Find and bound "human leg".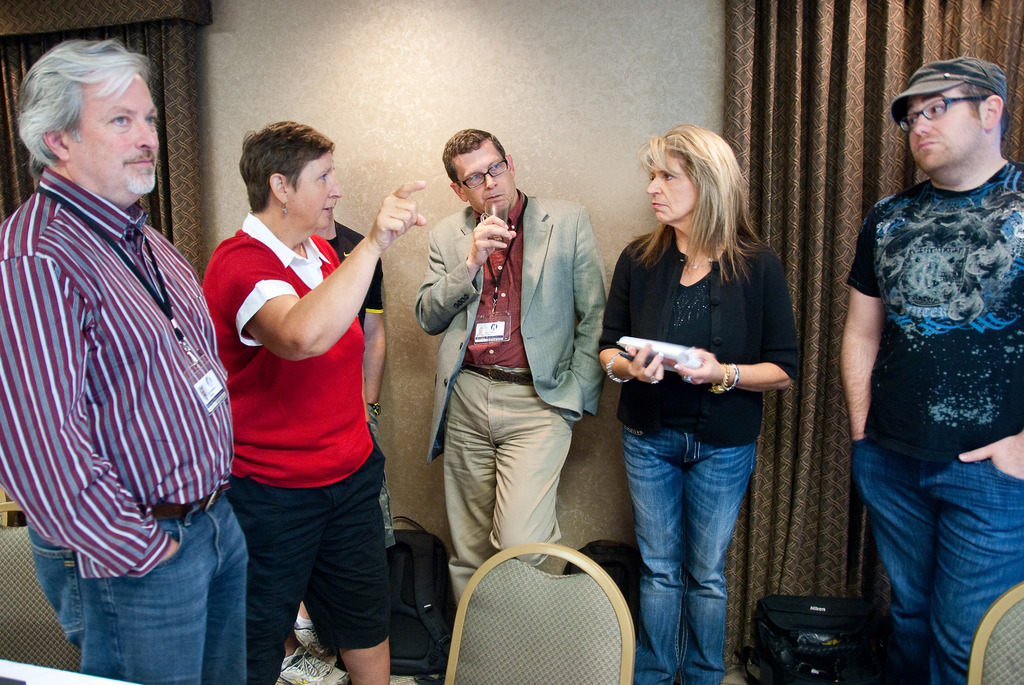
Bound: box=[688, 450, 753, 684].
